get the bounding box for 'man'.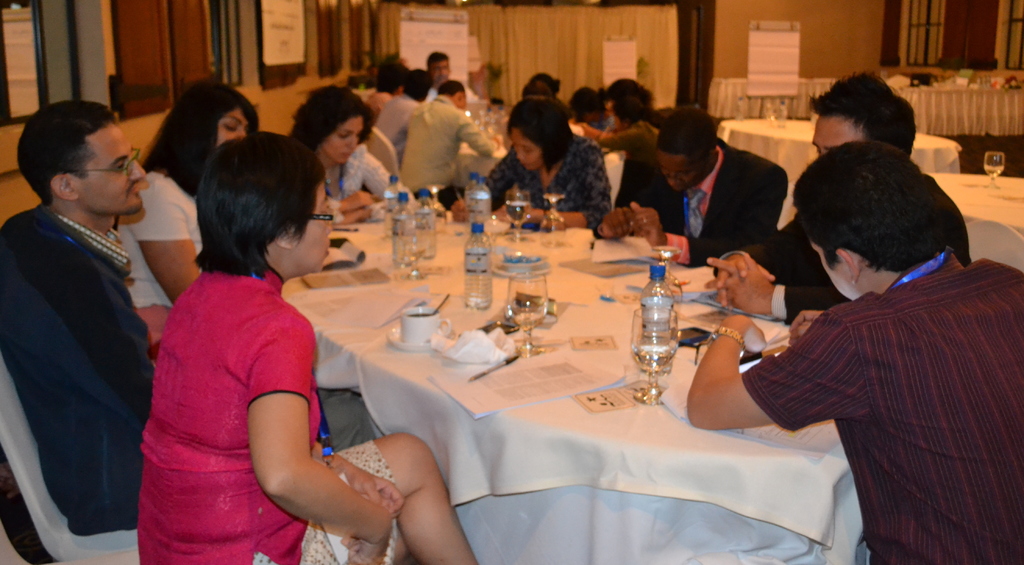
box(591, 102, 789, 269).
